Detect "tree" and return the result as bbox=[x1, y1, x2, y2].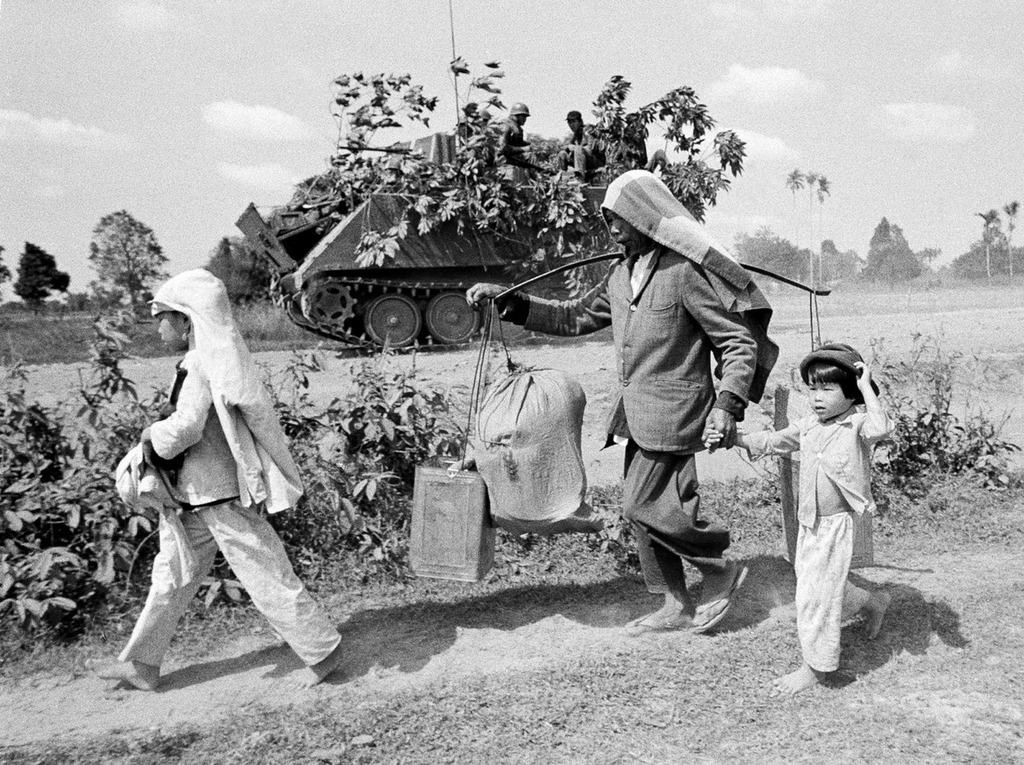
bbox=[782, 163, 804, 287].
